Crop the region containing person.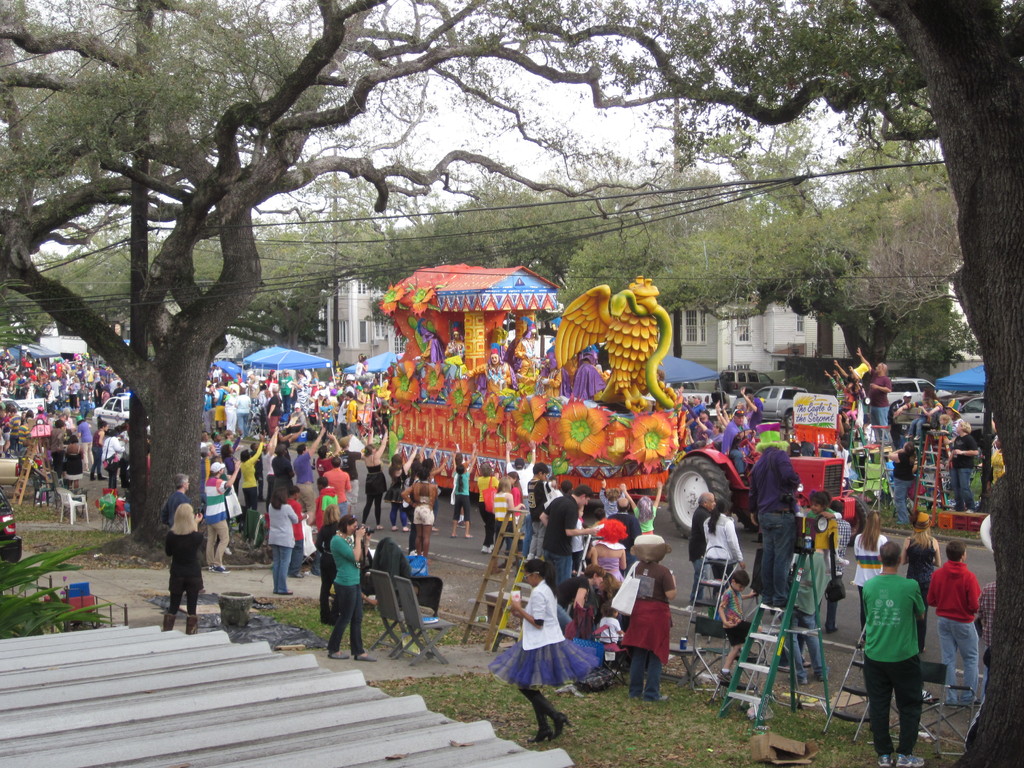
Crop region: [258,427,283,500].
